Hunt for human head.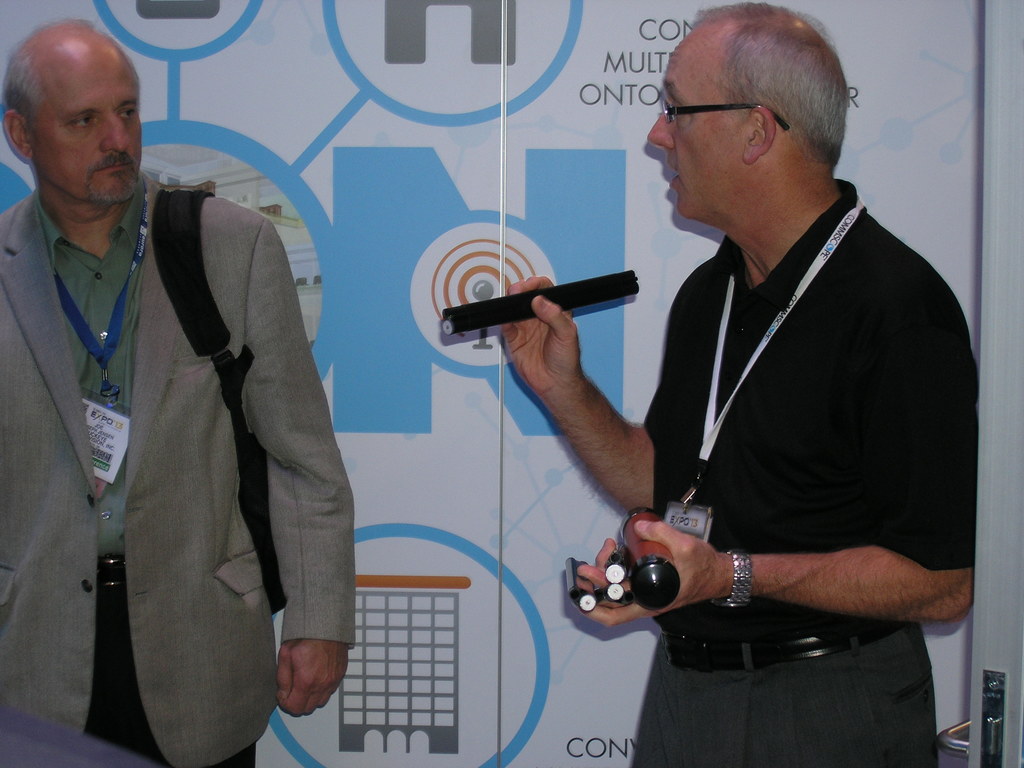
Hunted down at left=644, top=9, right=867, bottom=245.
